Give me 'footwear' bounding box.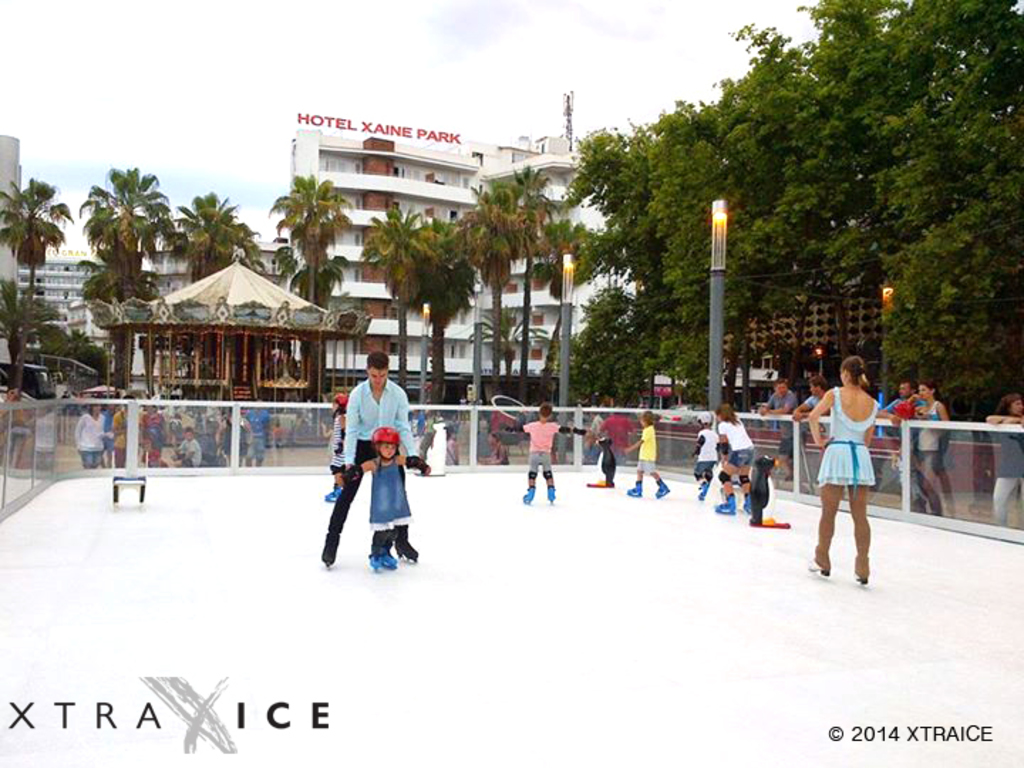
bbox(393, 539, 418, 560).
